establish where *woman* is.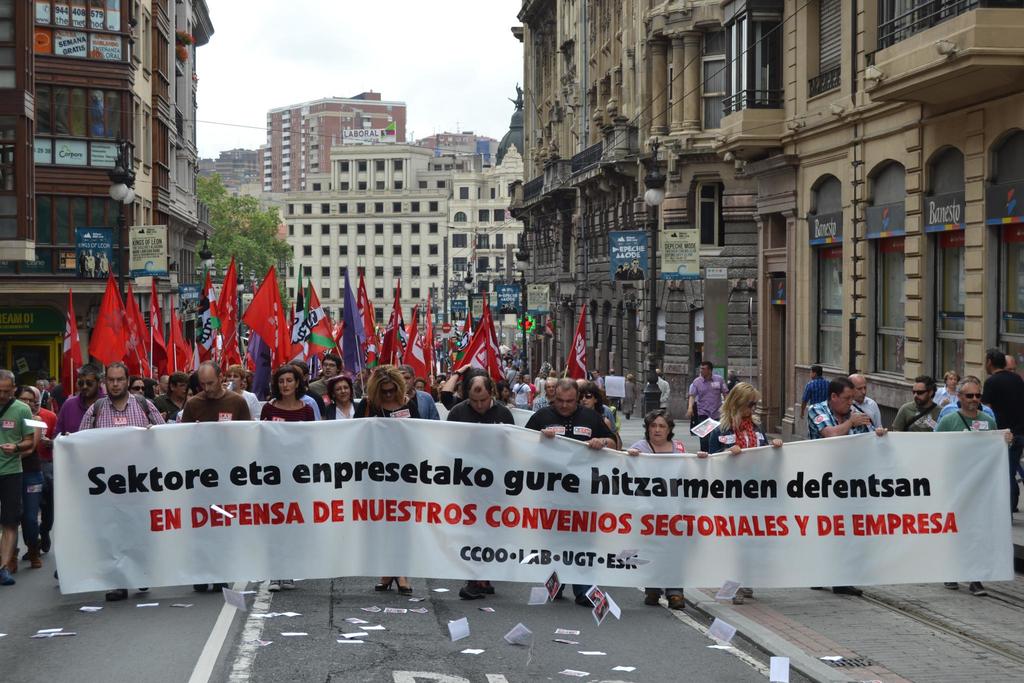
Established at region(259, 368, 317, 593).
